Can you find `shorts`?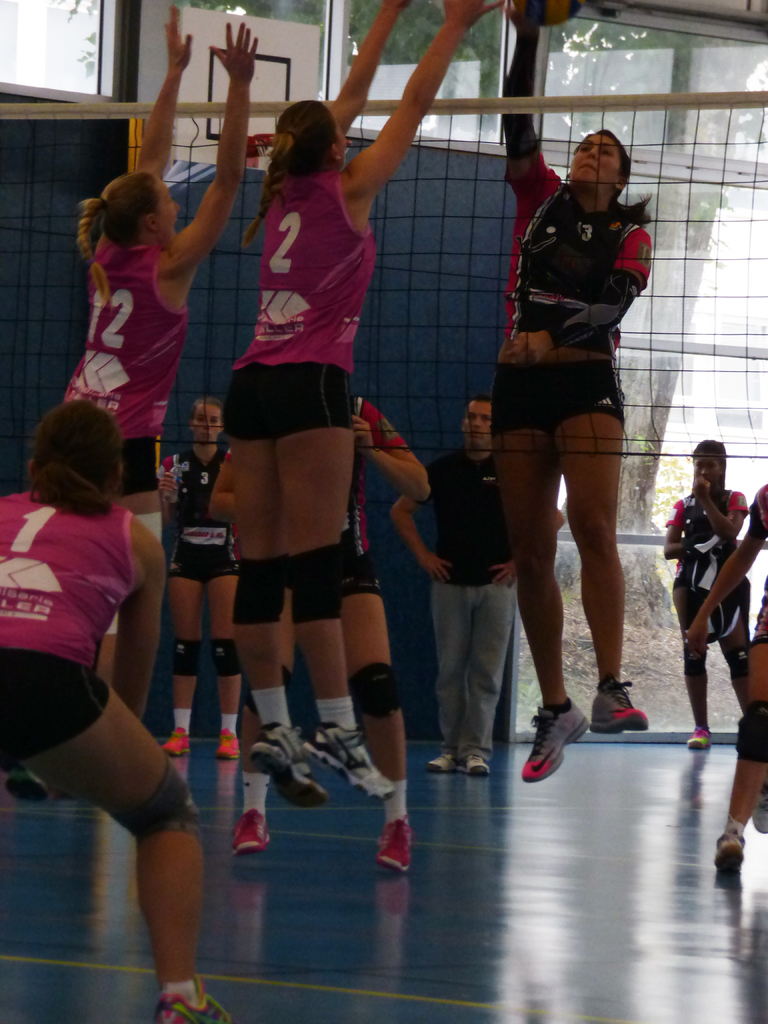
Yes, bounding box: {"x1": 751, "y1": 597, "x2": 767, "y2": 655}.
